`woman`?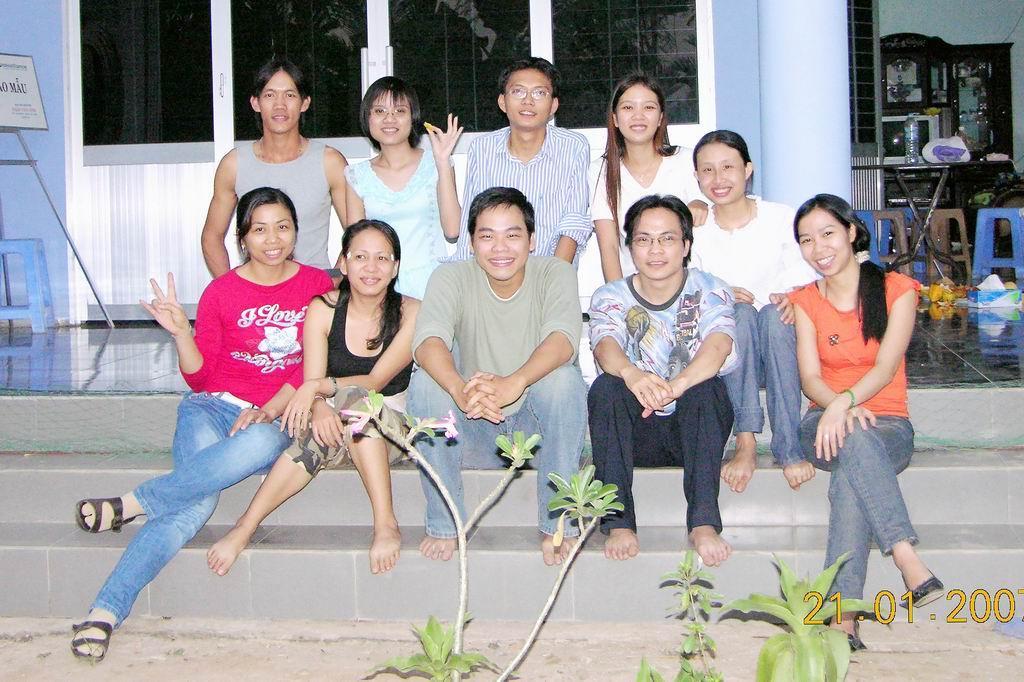
BBox(684, 125, 824, 489)
